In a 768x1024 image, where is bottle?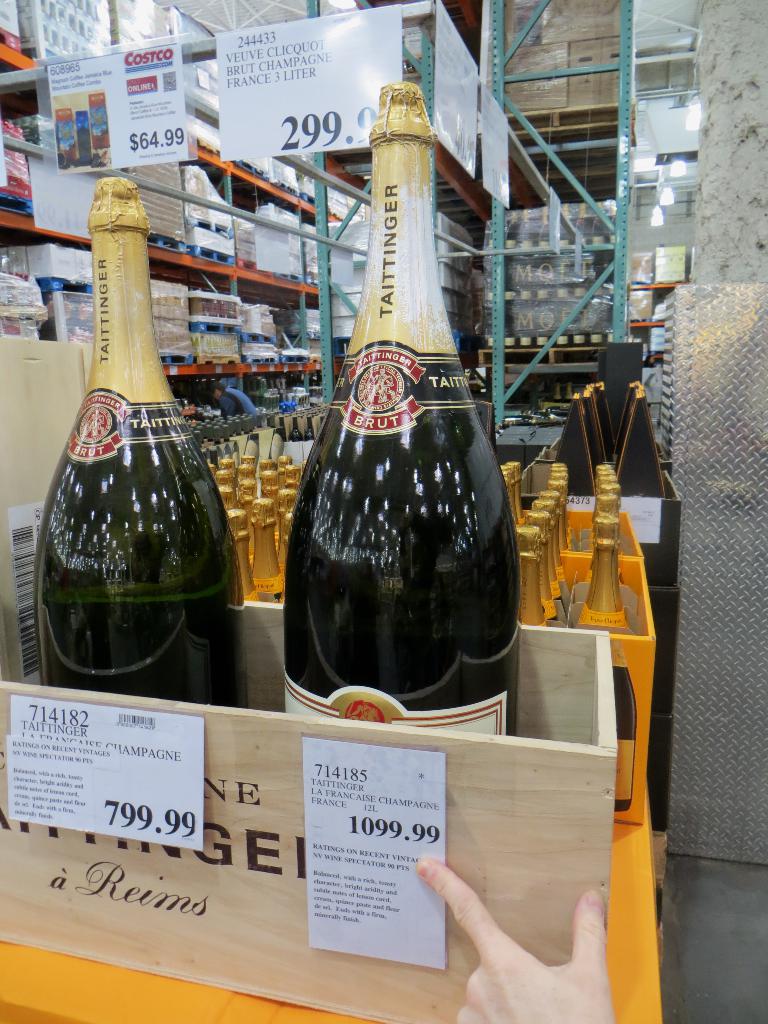
box=[289, 416, 305, 461].
